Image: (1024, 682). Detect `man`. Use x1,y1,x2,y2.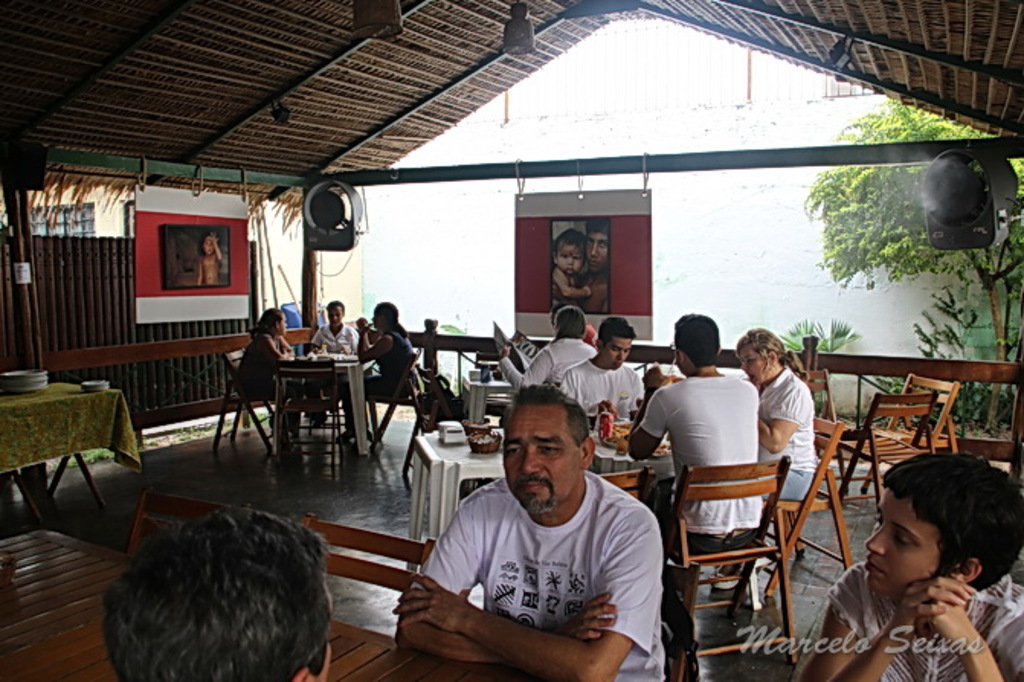
96,507,337,680.
